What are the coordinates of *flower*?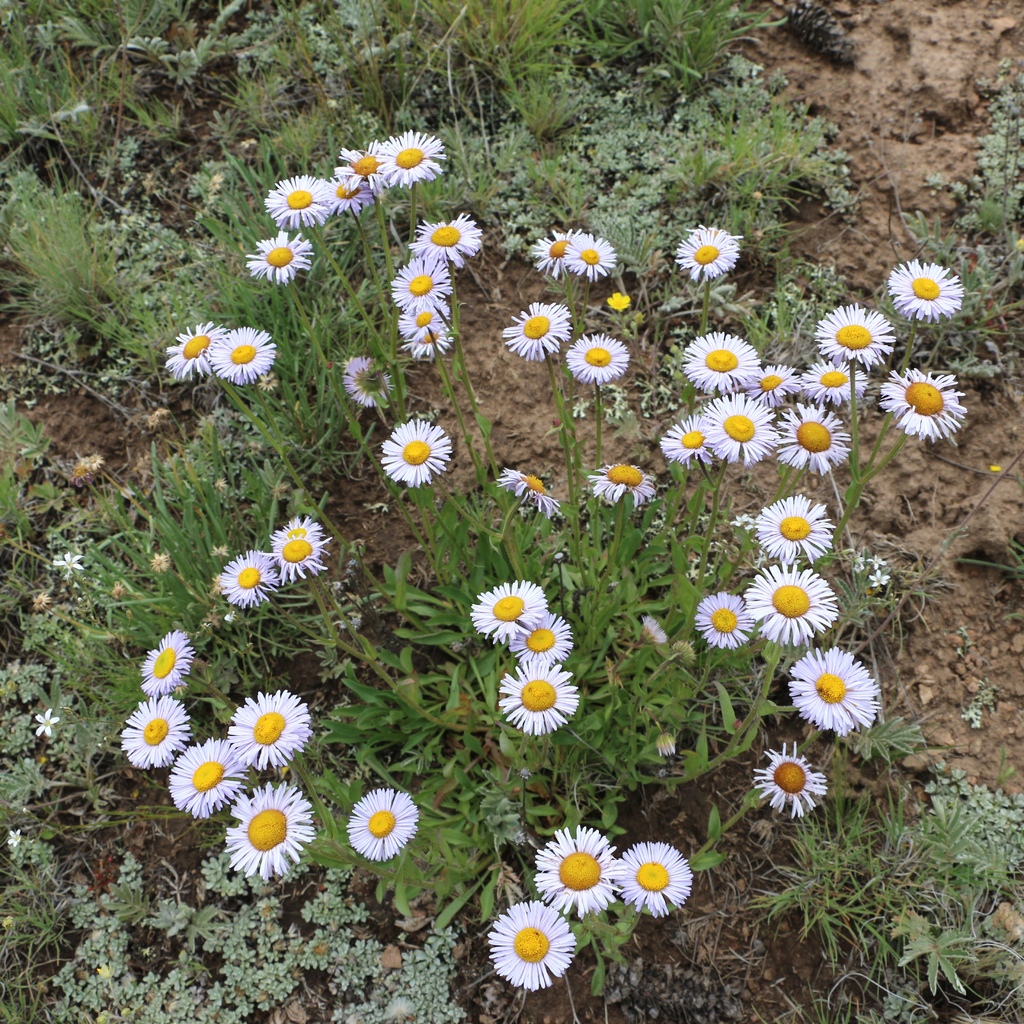
box(867, 554, 884, 577).
